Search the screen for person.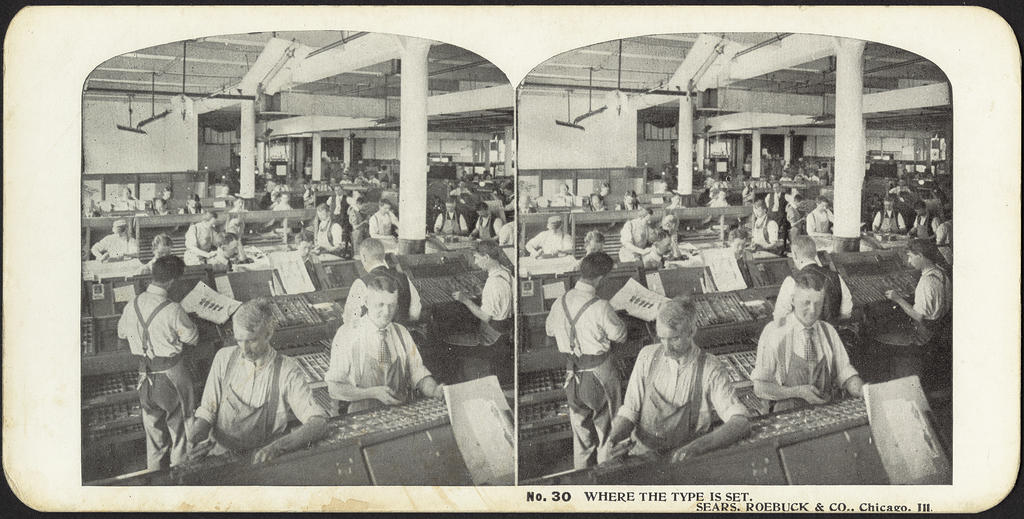
Found at box=[870, 195, 906, 236].
